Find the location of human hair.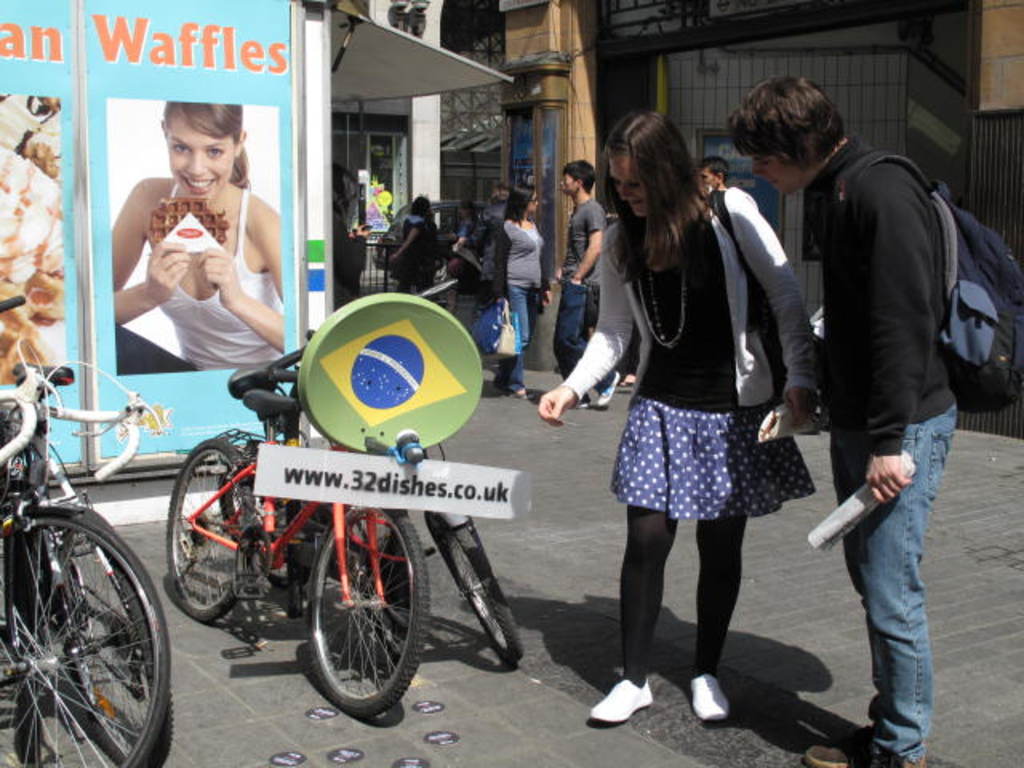
Location: <region>504, 176, 536, 232</region>.
